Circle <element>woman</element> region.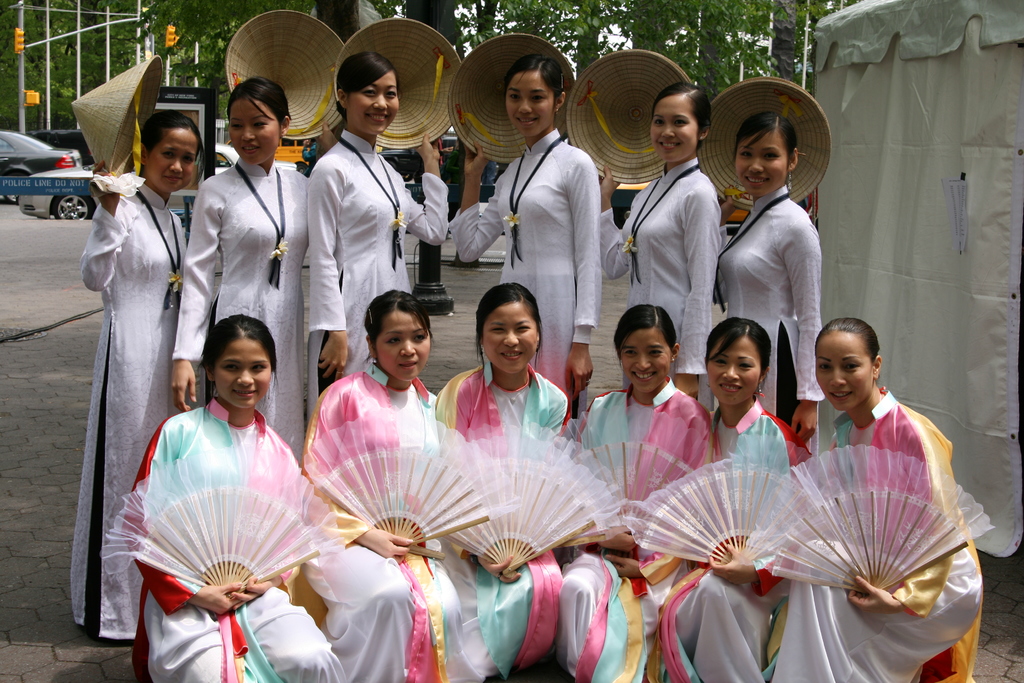
Region: bbox(119, 310, 344, 682).
